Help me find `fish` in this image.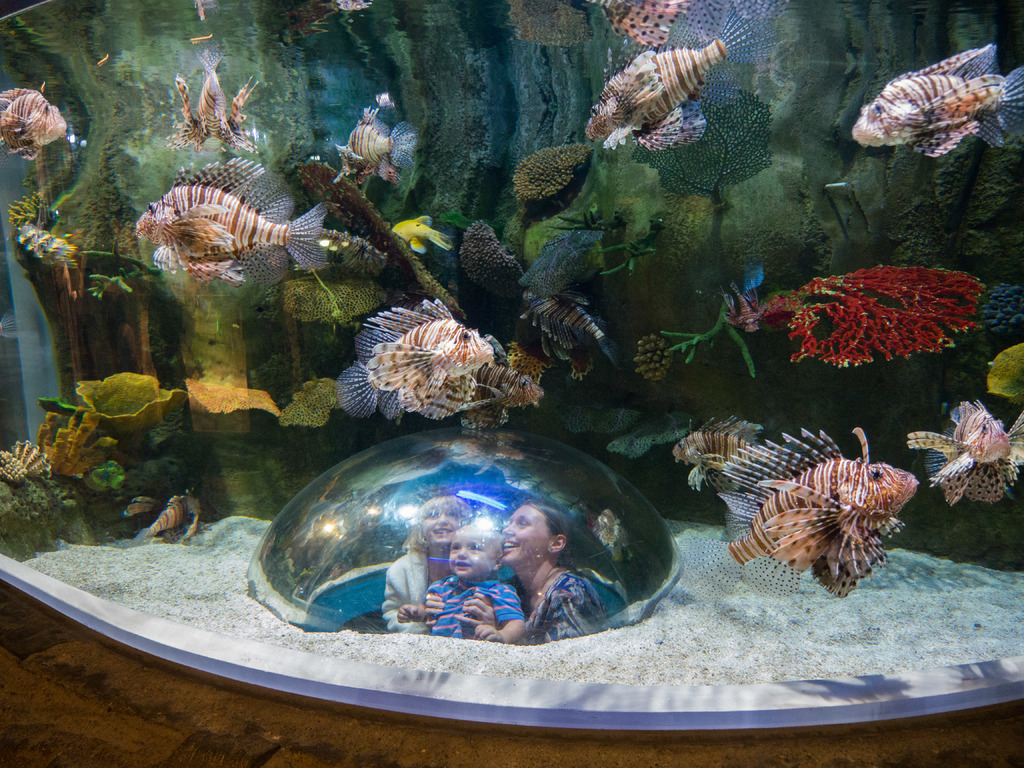
Found it: locate(669, 408, 769, 488).
